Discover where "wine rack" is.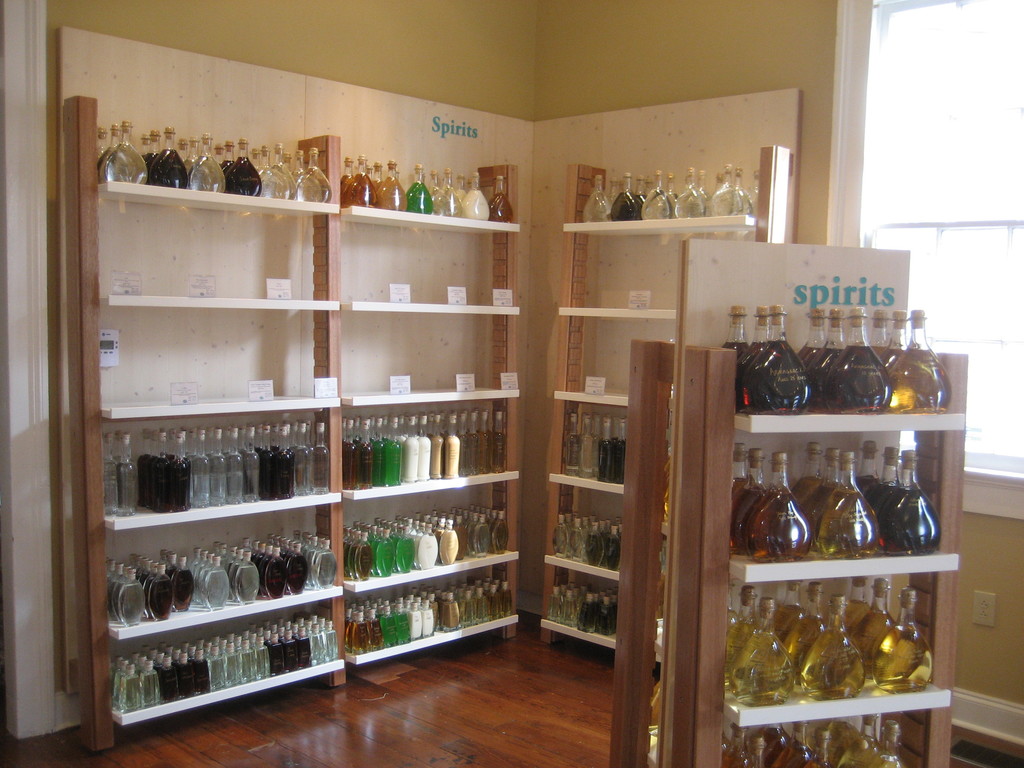
Discovered at (left=530, top=147, right=789, bottom=646).
